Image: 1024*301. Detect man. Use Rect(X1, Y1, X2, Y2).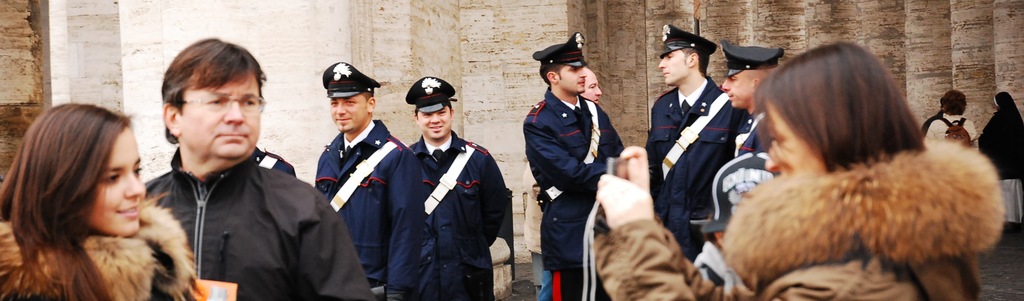
Rect(409, 72, 508, 300).
